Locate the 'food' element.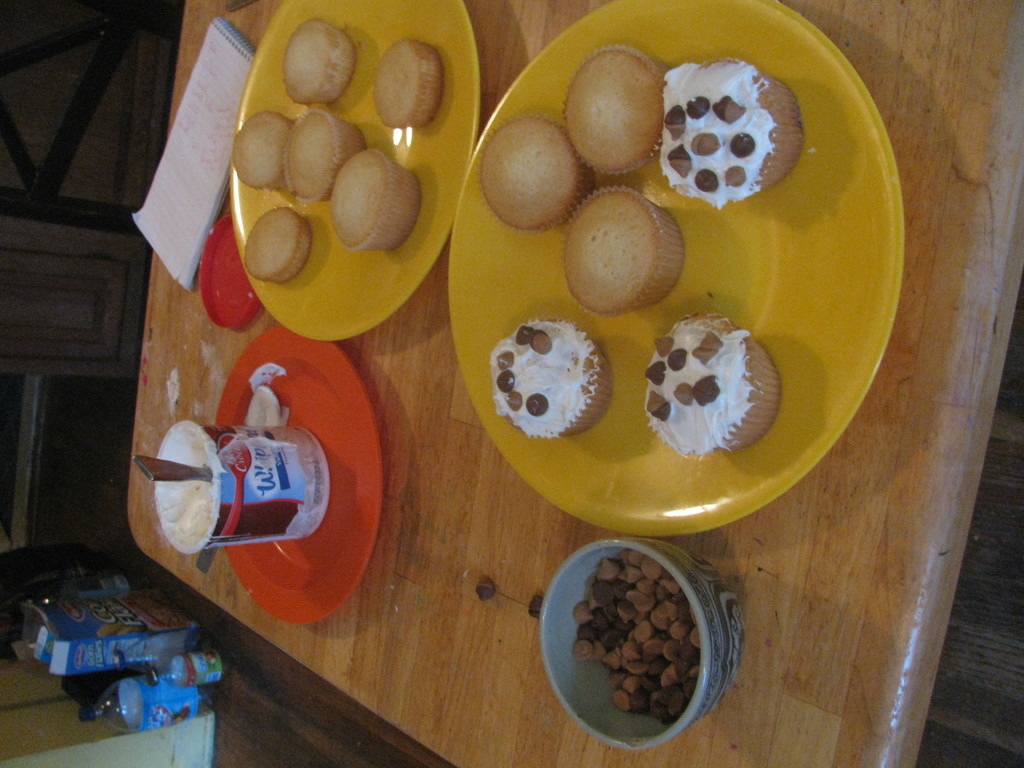
Element bbox: (x1=118, y1=619, x2=147, y2=635).
